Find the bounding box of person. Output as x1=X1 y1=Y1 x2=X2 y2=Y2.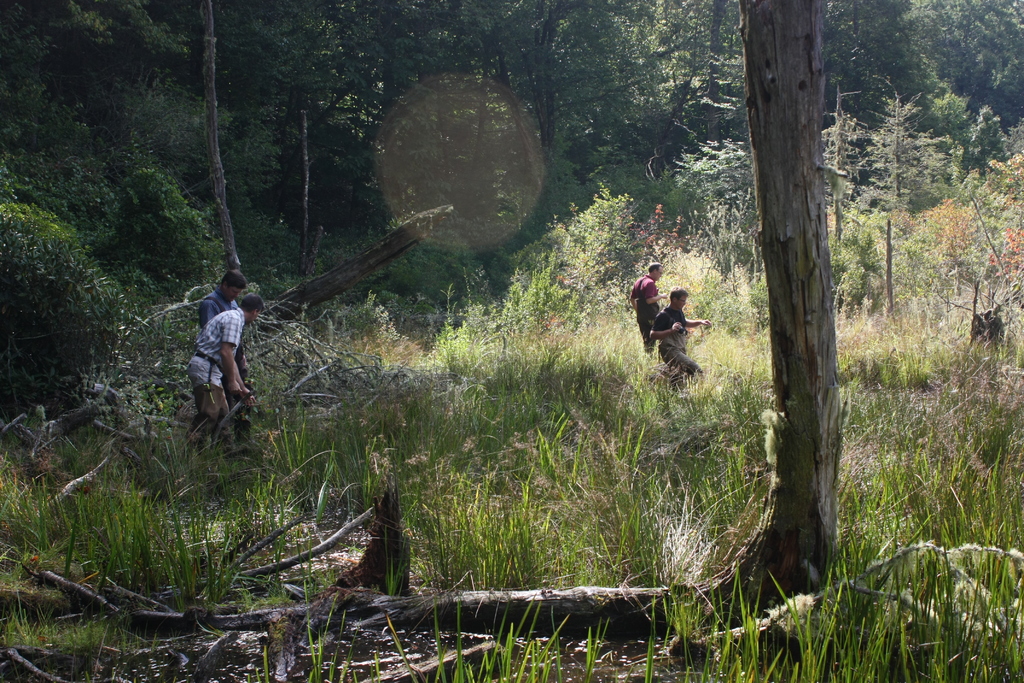
x1=630 y1=265 x2=668 y2=356.
